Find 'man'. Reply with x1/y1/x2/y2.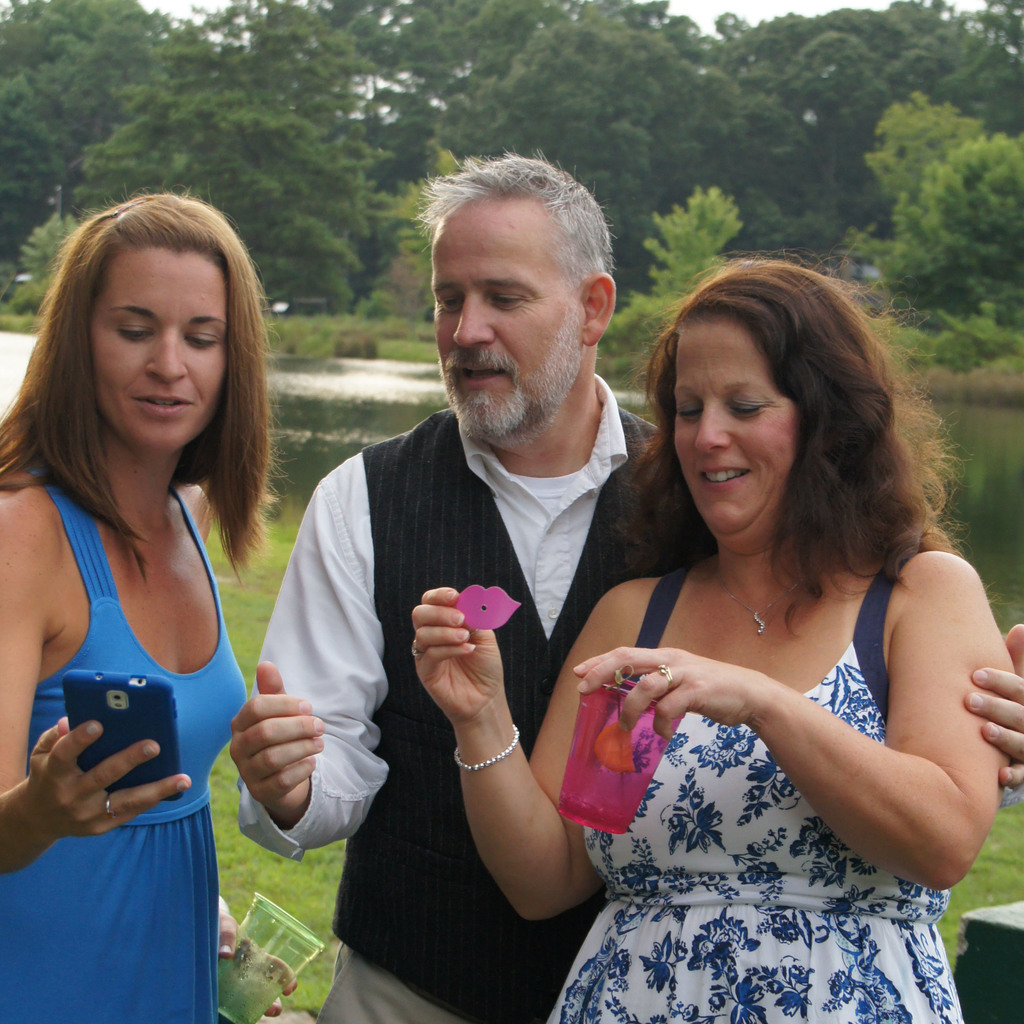
220/147/1023/1023.
